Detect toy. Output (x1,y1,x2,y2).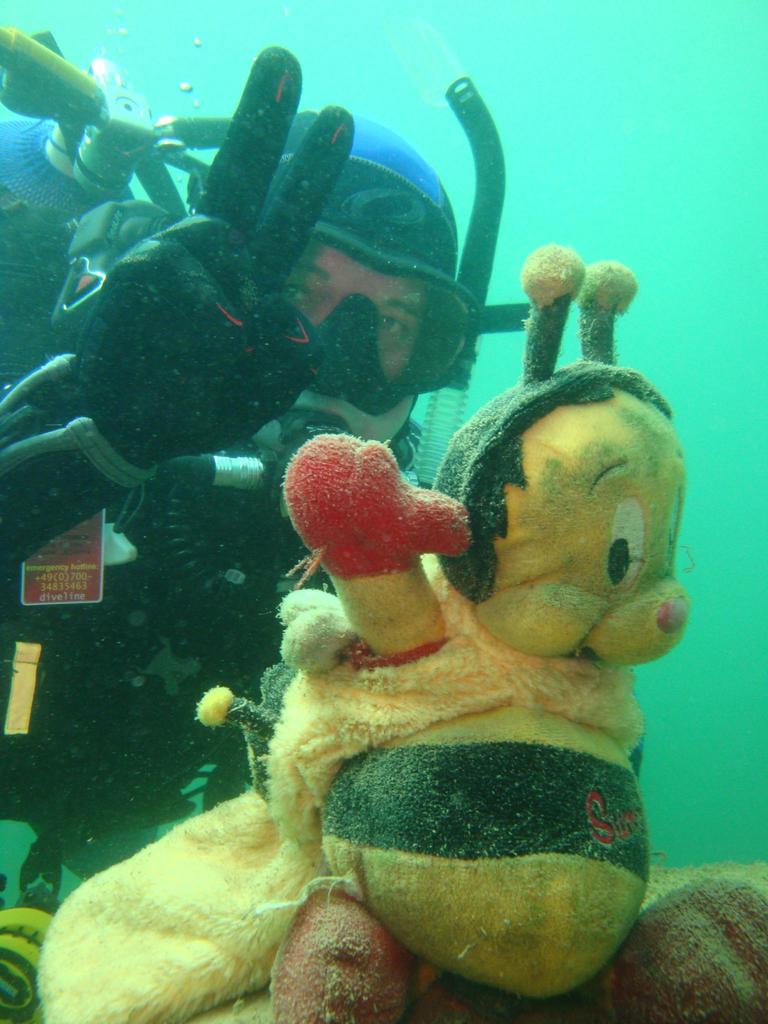
(34,244,767,1023).
